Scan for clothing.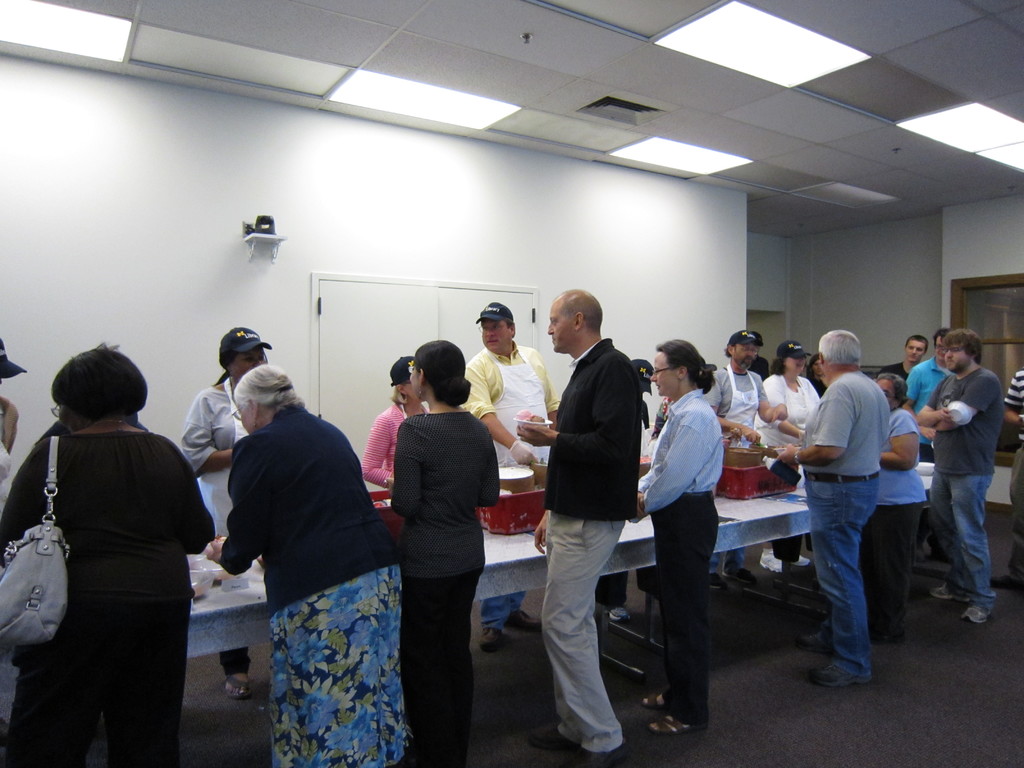
Scan result: [1004,363,1023,559].
